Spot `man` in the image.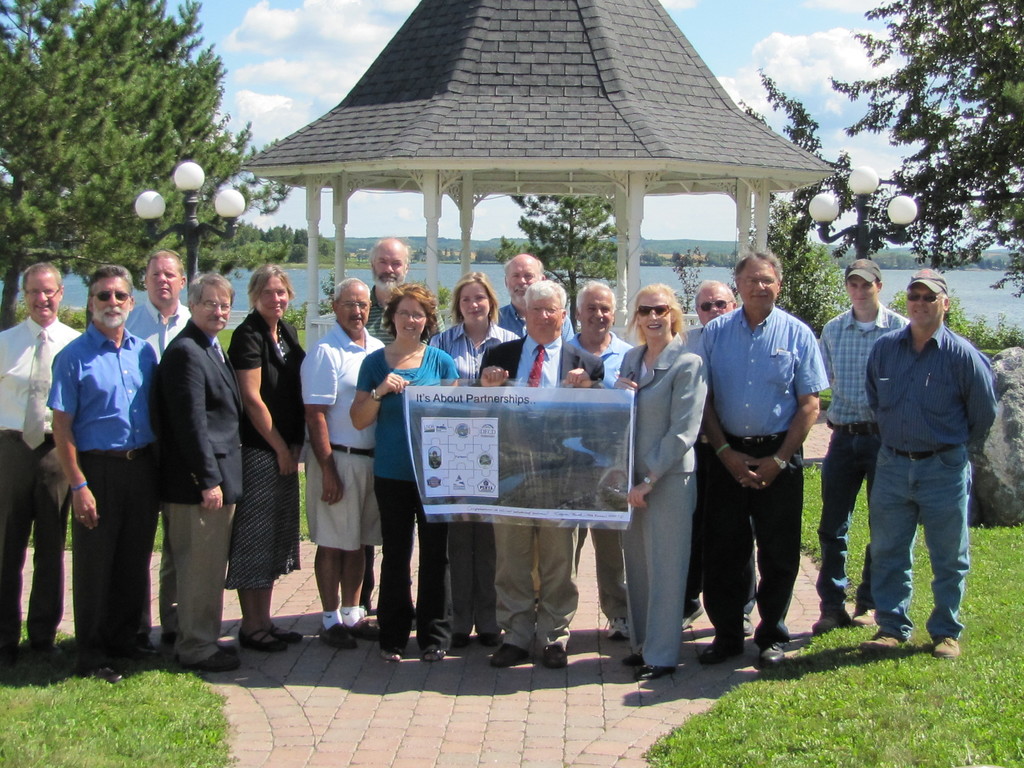
`man` found at box(568, 278, 636, 642).
